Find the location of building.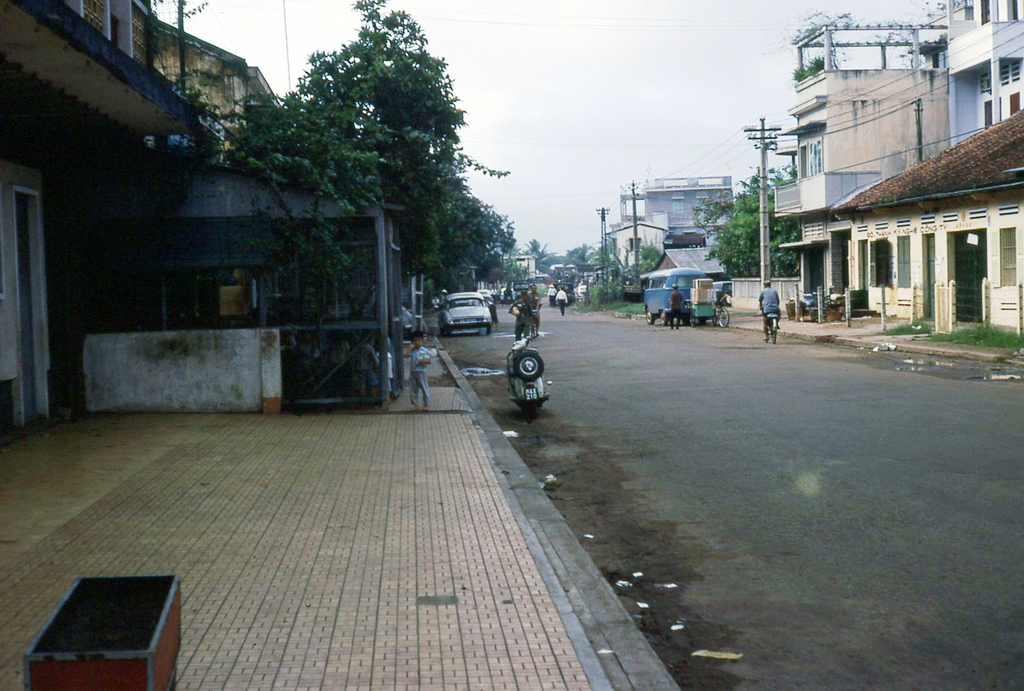
Location: left=152, top=20, right=285, bottom=322.
